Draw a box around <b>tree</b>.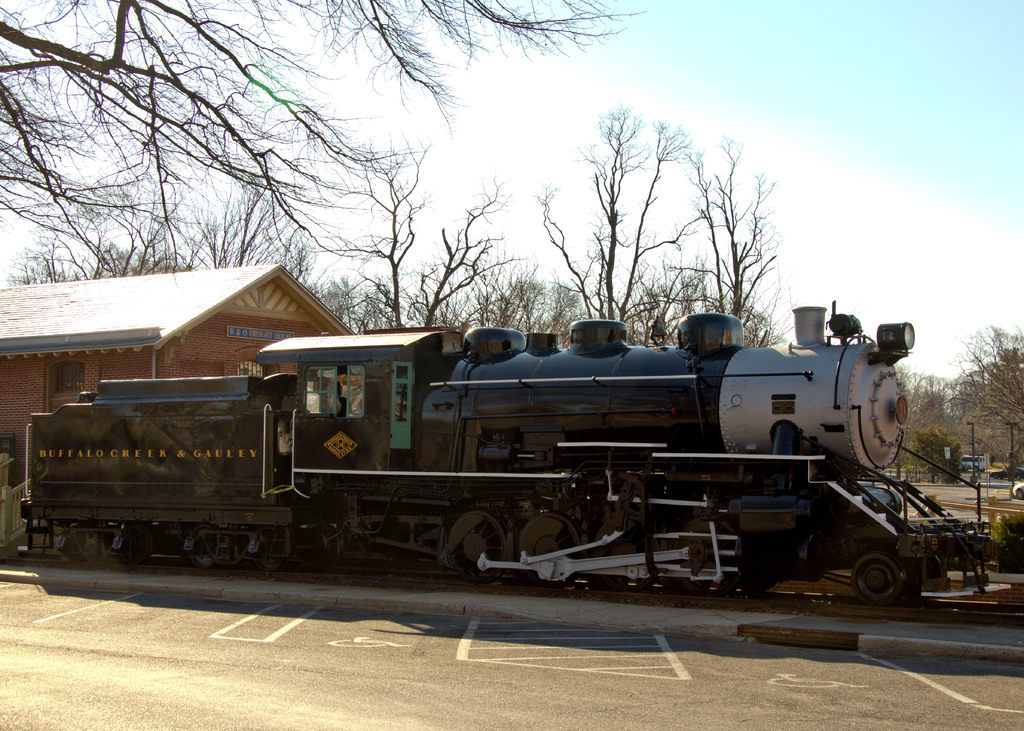
(x1=536, y1=100, x2=703, y2=333).
